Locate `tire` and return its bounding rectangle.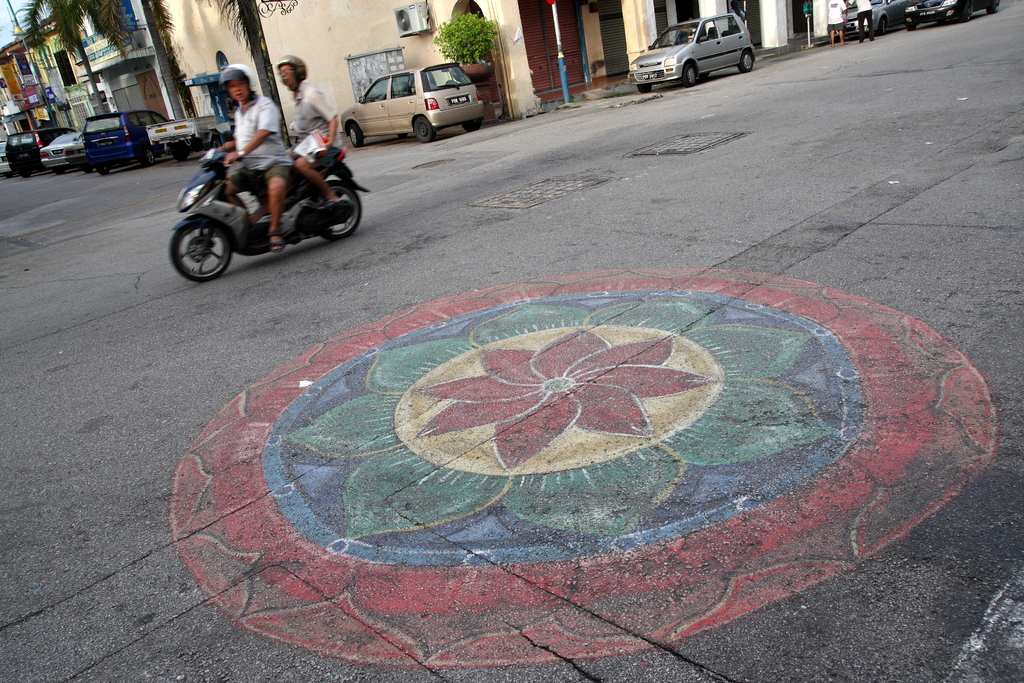
bbox=(21, 174, 37, 181).
